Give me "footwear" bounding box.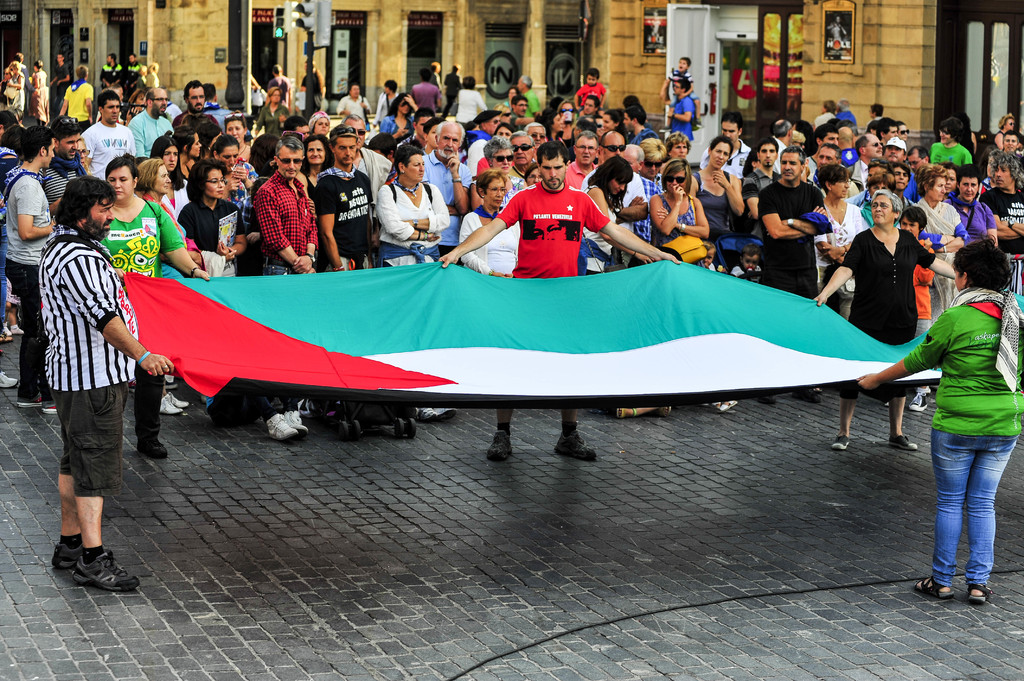
bbox=[70, 550, 146, 593].
